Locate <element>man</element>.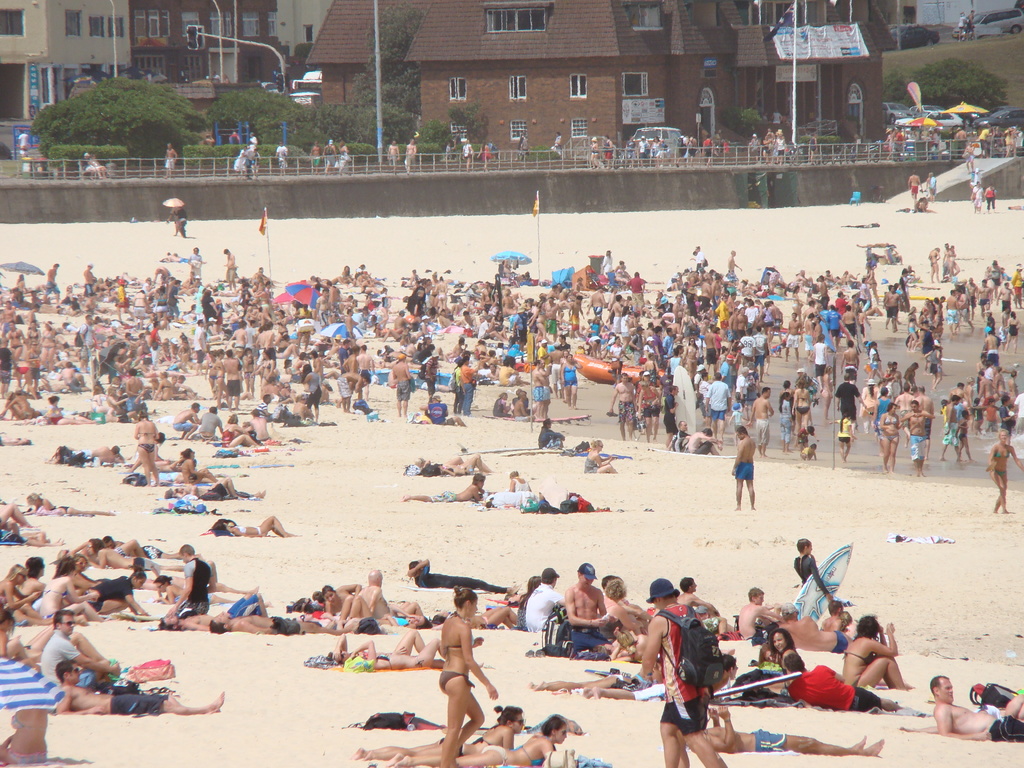
Bounding box: l=511, t=393, r=531, b=420.
